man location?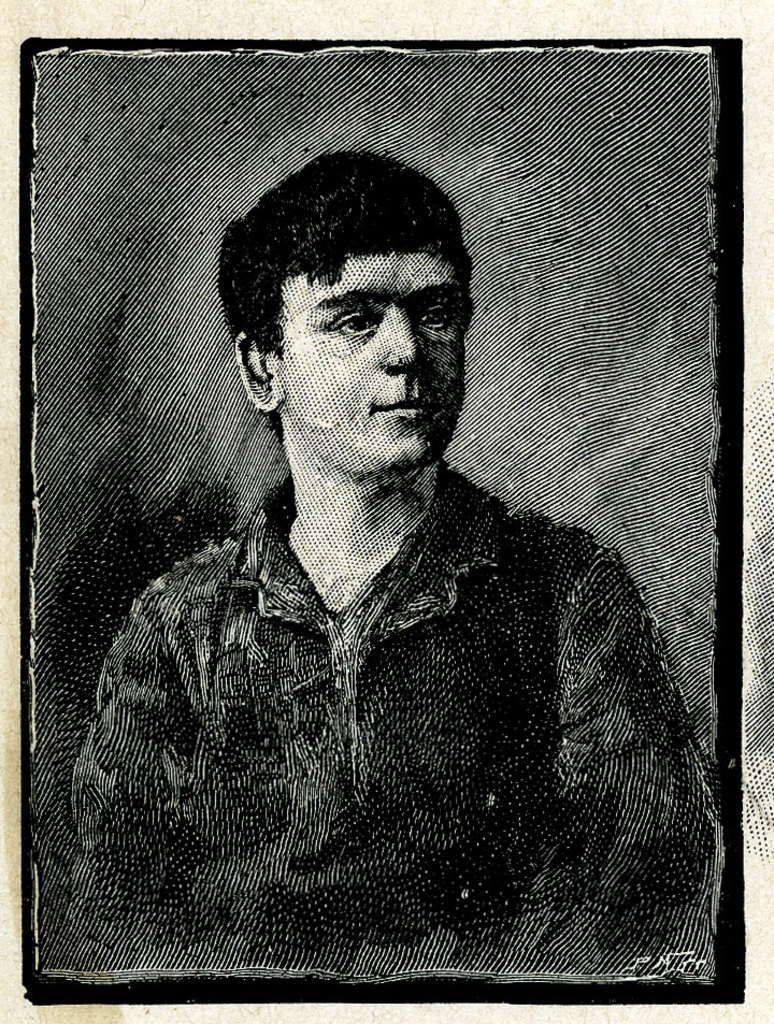
(75,138,694,985)
